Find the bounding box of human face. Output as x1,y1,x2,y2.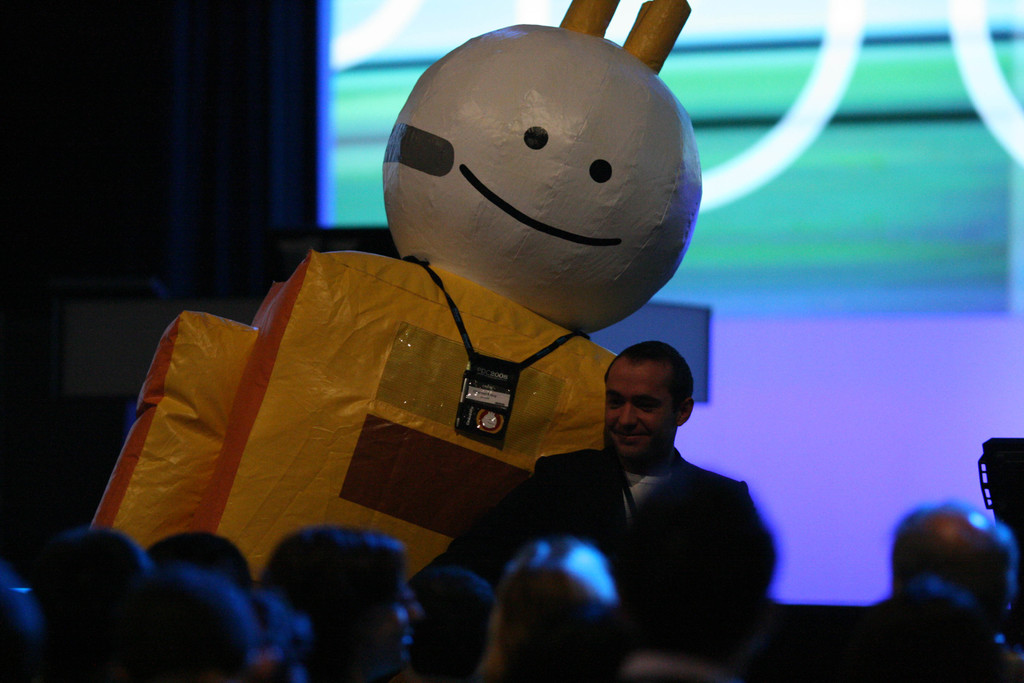
602,367,672,462.
